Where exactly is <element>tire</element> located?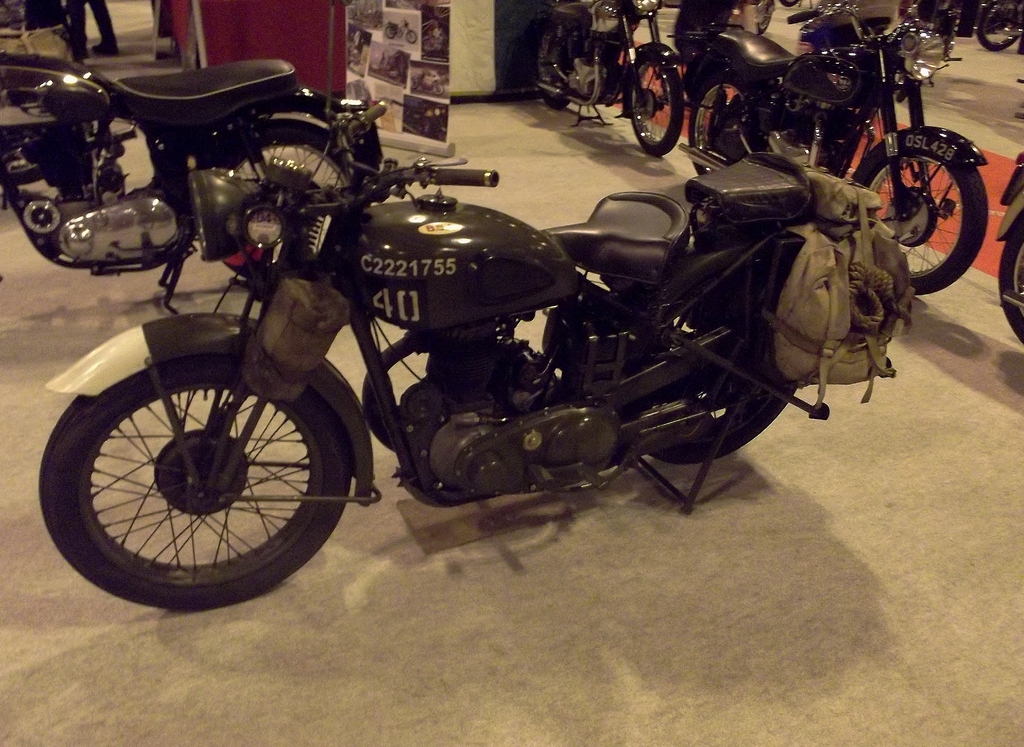
Its bounding box is 975, 1, 1020, 48.
